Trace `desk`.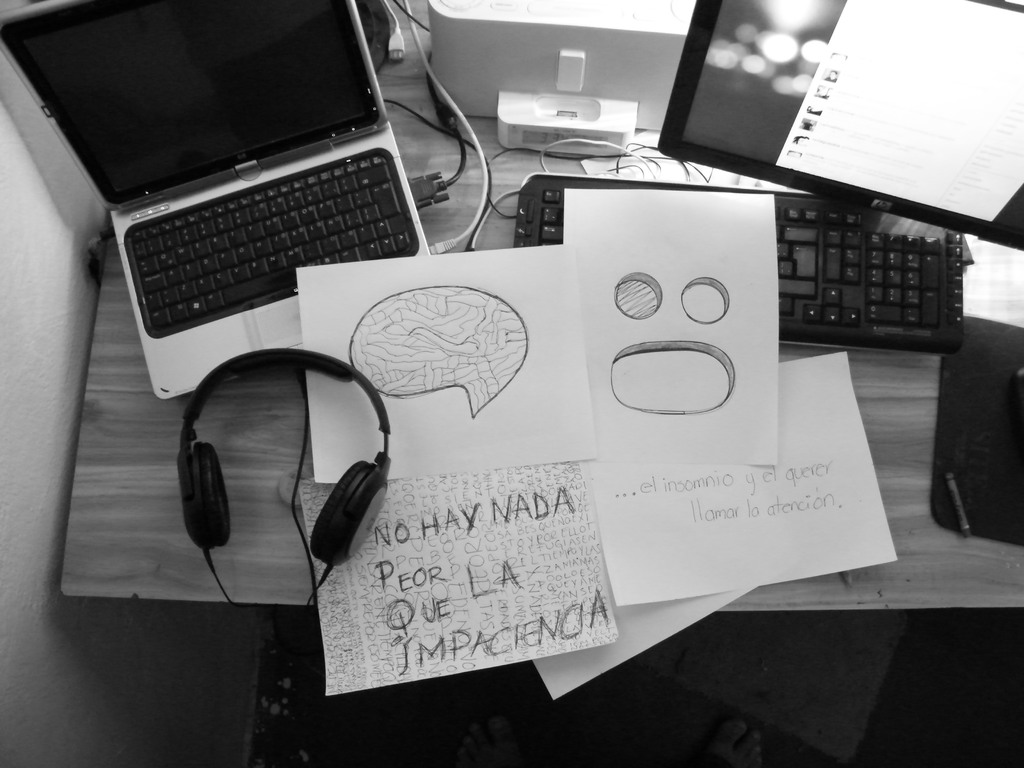
Traced to [54,1,1021,616].
